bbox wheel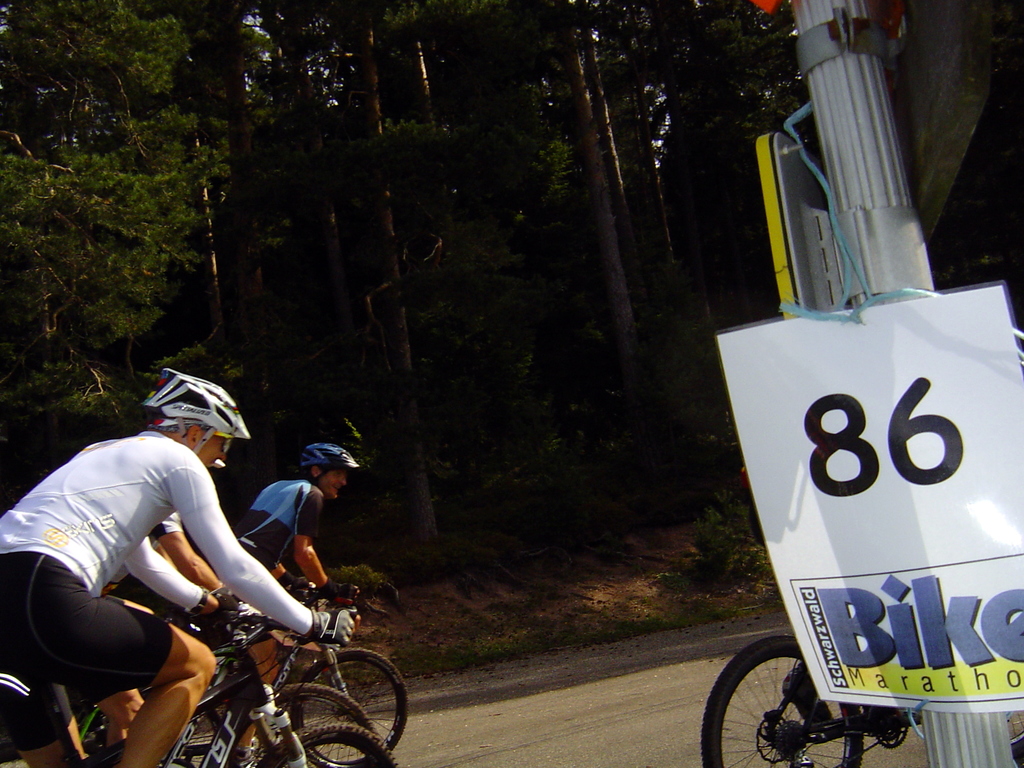
BBox(725, 647, 884, 767)
